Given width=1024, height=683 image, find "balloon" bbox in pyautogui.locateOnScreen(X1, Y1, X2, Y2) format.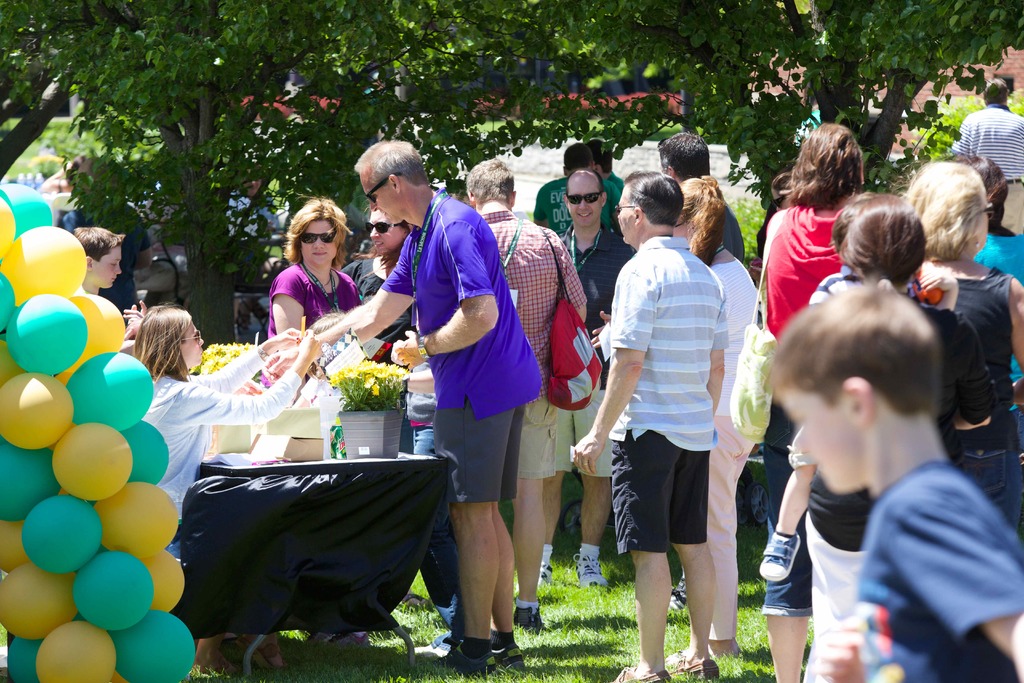
pyautogui.locateOnScreen(5, 296, 89, 372).
